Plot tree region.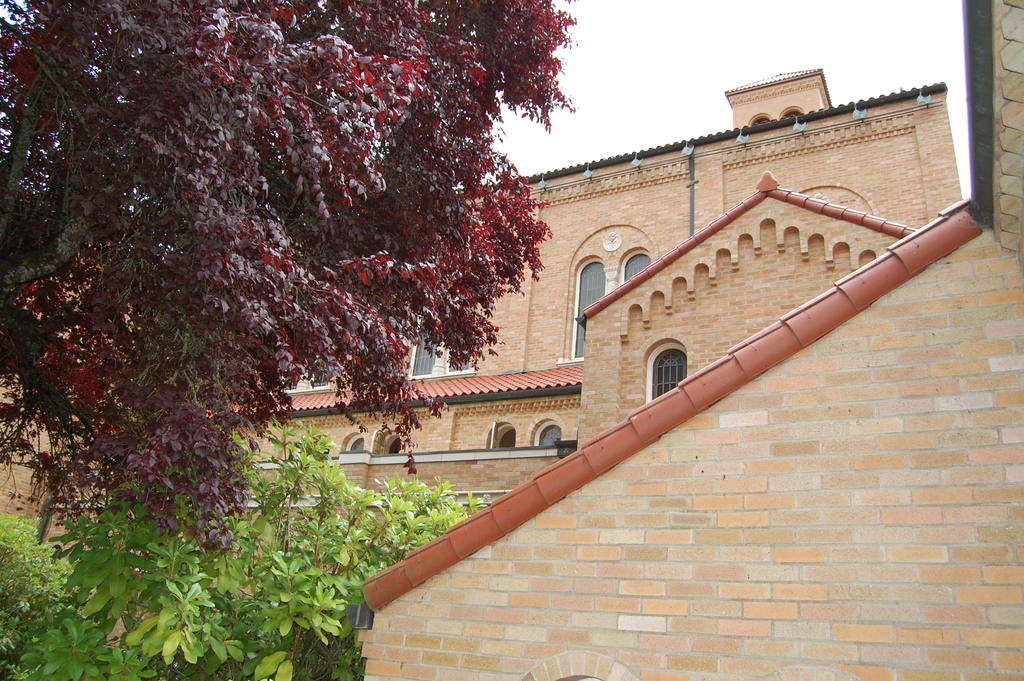
Plotted at select_region(0, 0, 582, 559).
